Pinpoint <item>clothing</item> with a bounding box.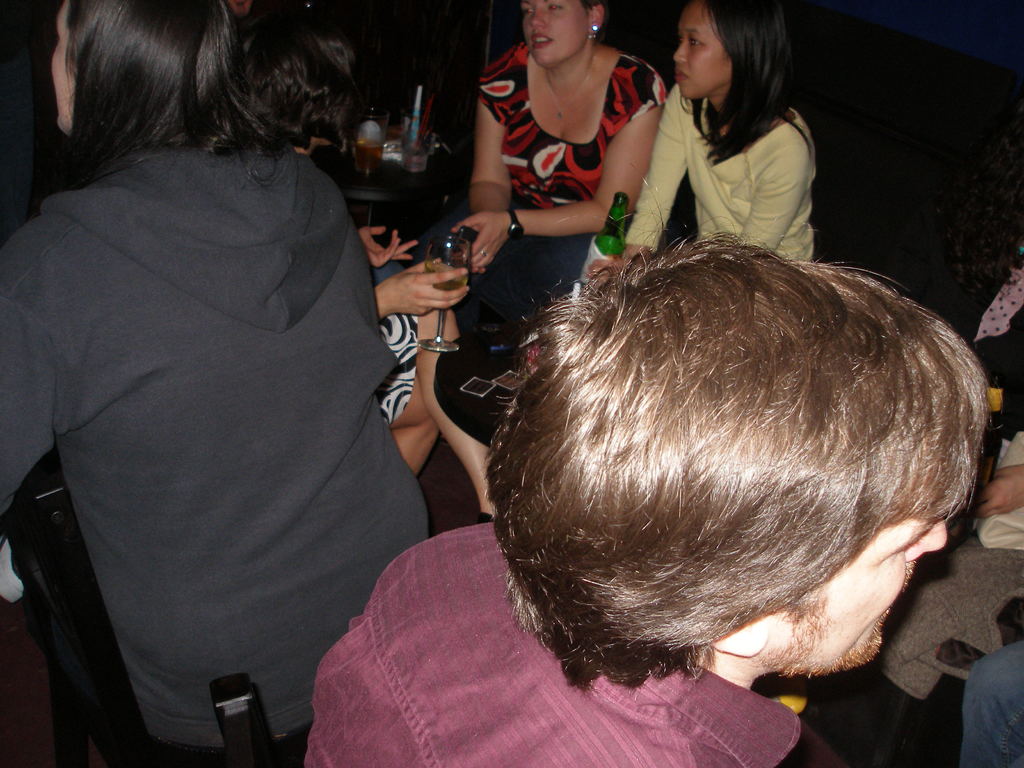
box=[952, 236, 1023, 383].
